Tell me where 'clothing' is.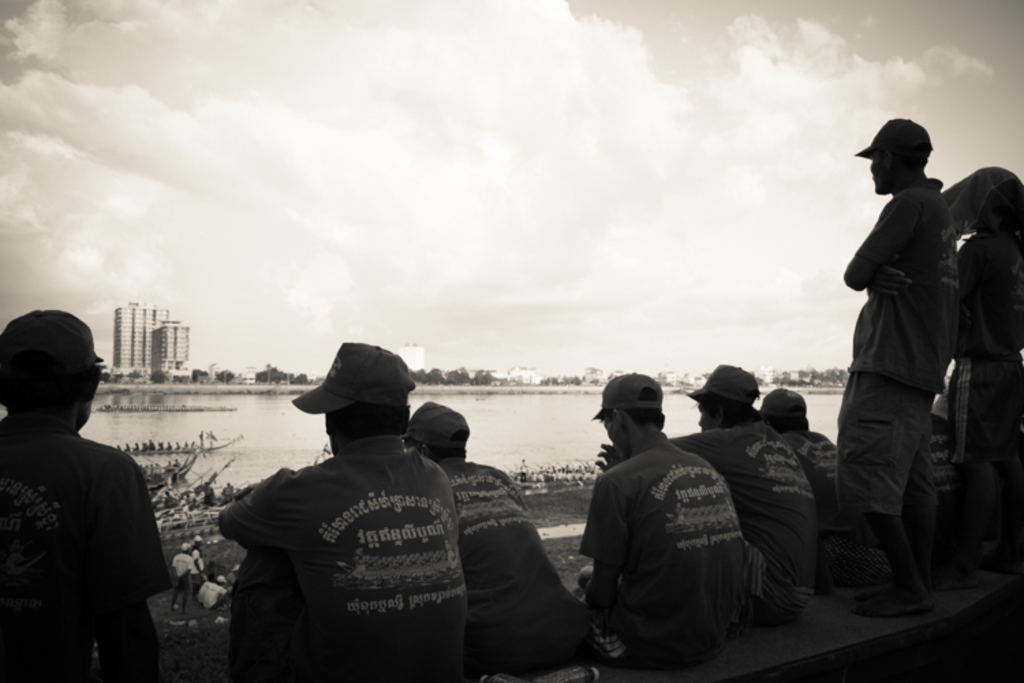
'clothing' is at l=451, t=455, r=588, b=673.
